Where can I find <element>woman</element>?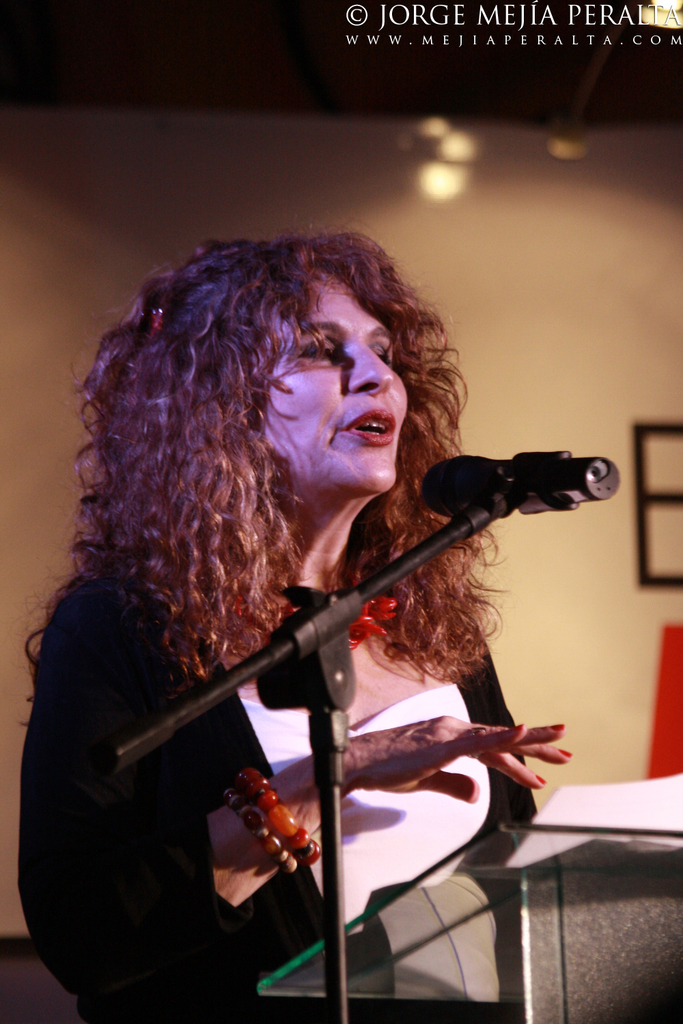
You can find it at <box>23,223,576,1023</box>.
